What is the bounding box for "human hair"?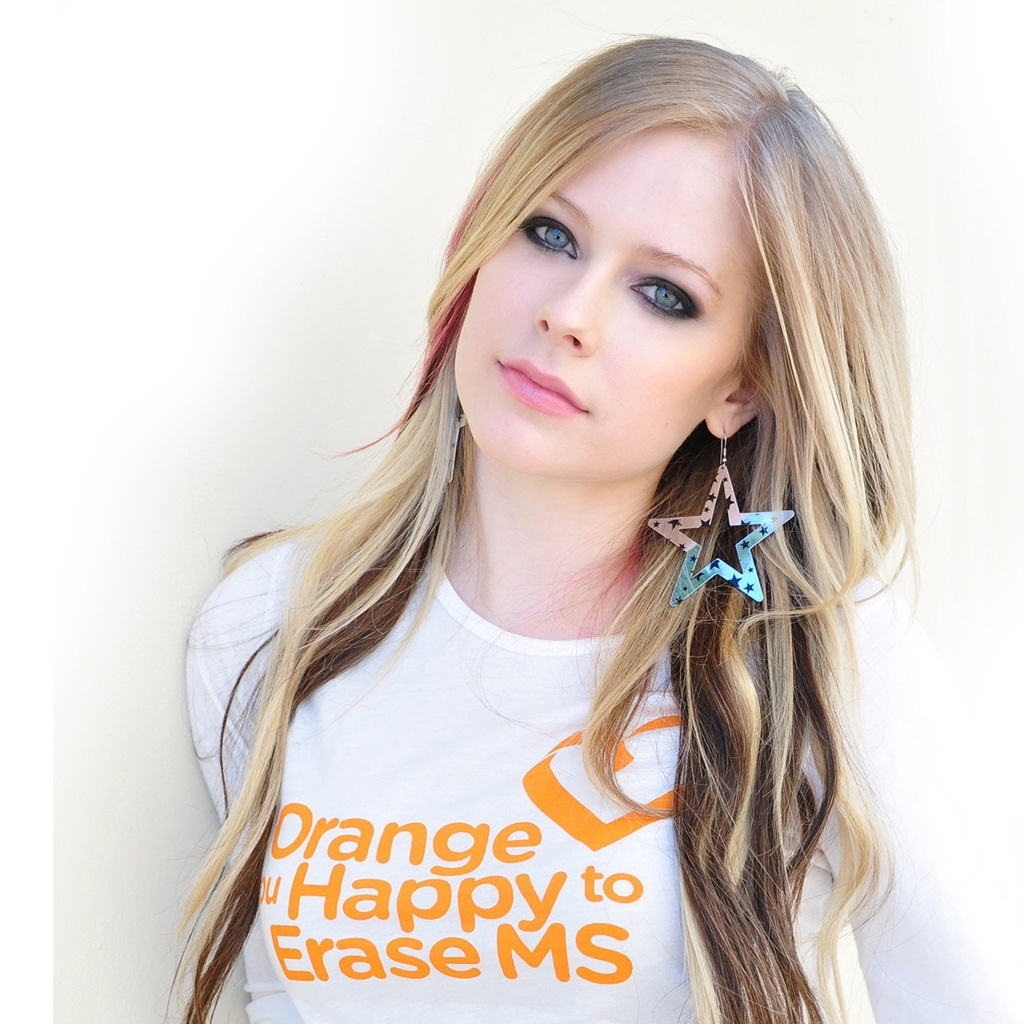
Rect(131, 15, 918, 1023).
